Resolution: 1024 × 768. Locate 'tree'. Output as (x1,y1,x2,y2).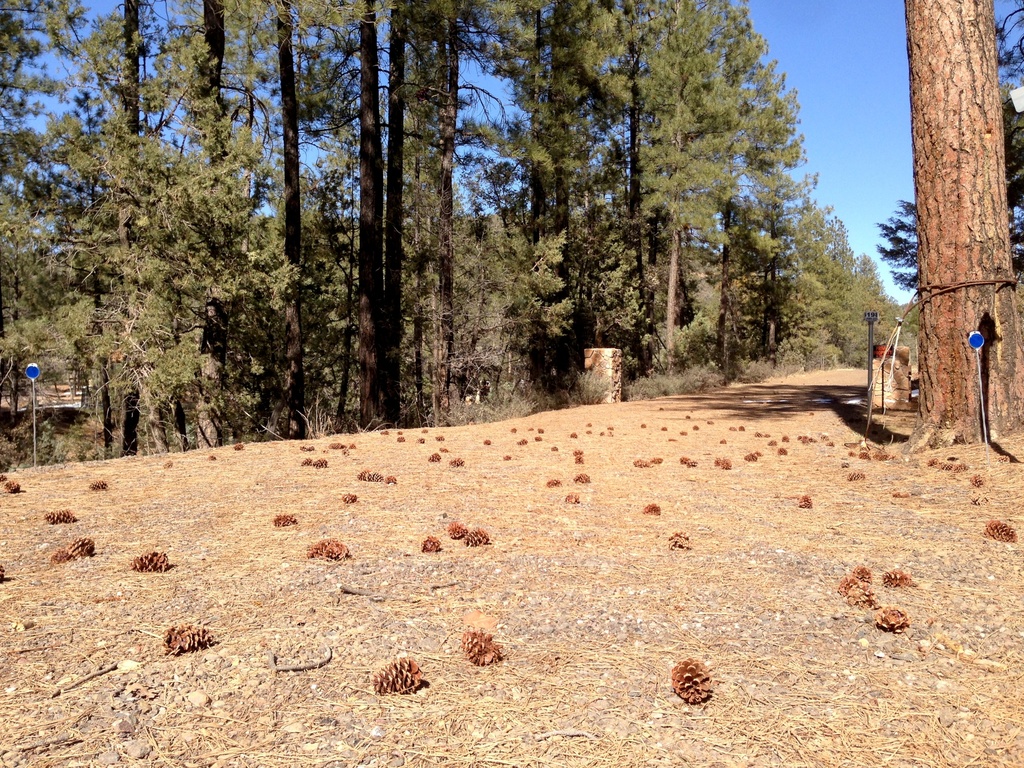
(840,1,1023,463).
